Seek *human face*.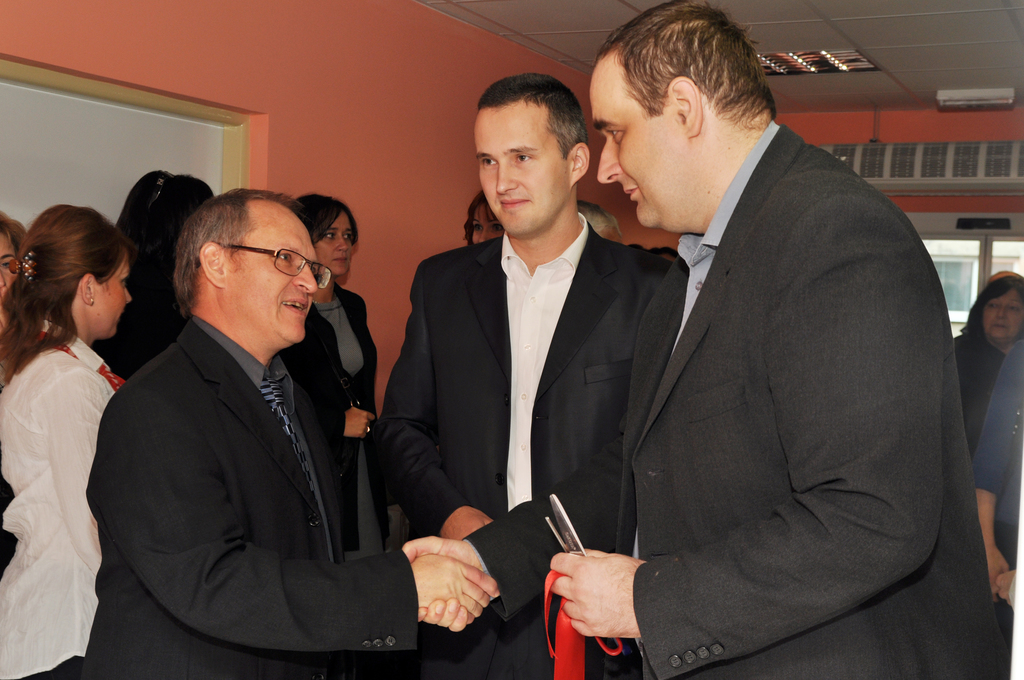
[left=470, top=203, right=505, bottom=243].
